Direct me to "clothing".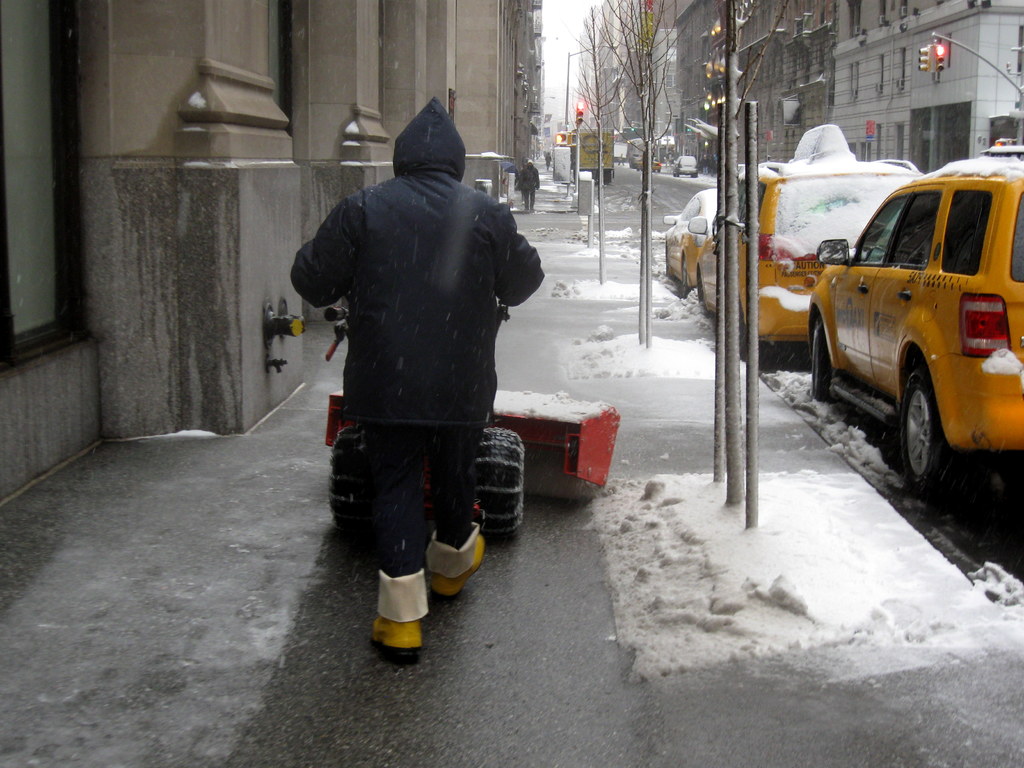
Direction: <bbox>291, 95, 543, 575</bbox>.
